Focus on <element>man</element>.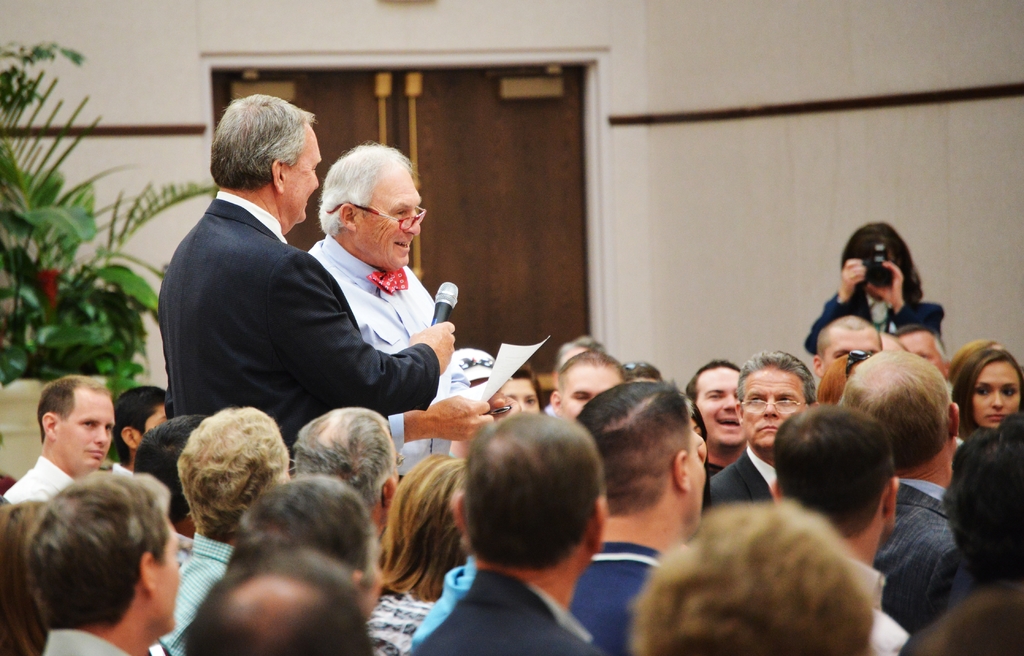
Focused at (left=532, top=331, right=600, bottom=409).
